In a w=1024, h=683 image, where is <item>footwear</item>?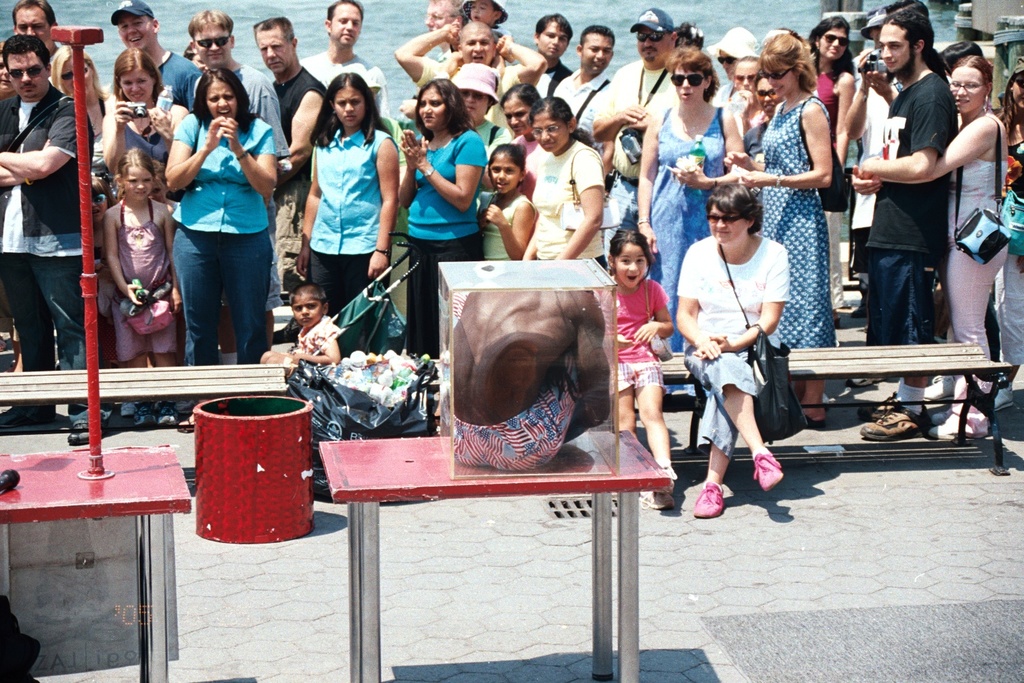
[129, 420, 151, 433].
